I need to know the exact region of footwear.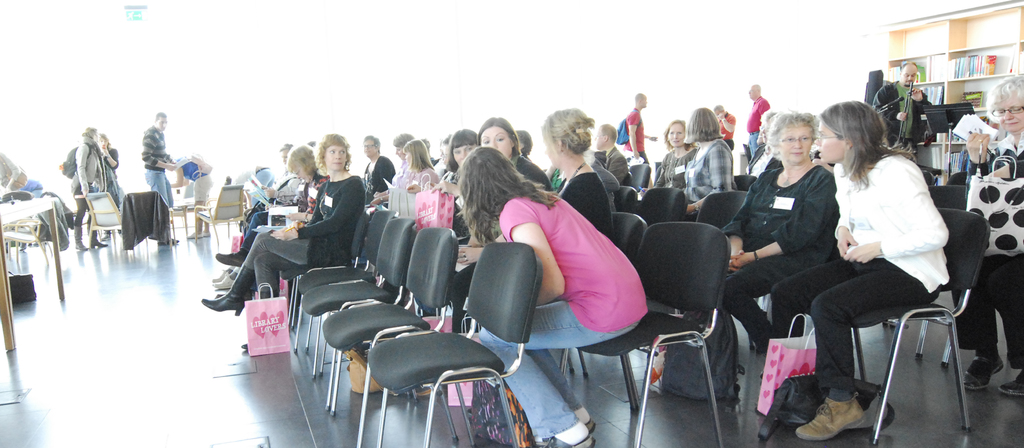
Region: BBox(531, 417, 593, 447).
